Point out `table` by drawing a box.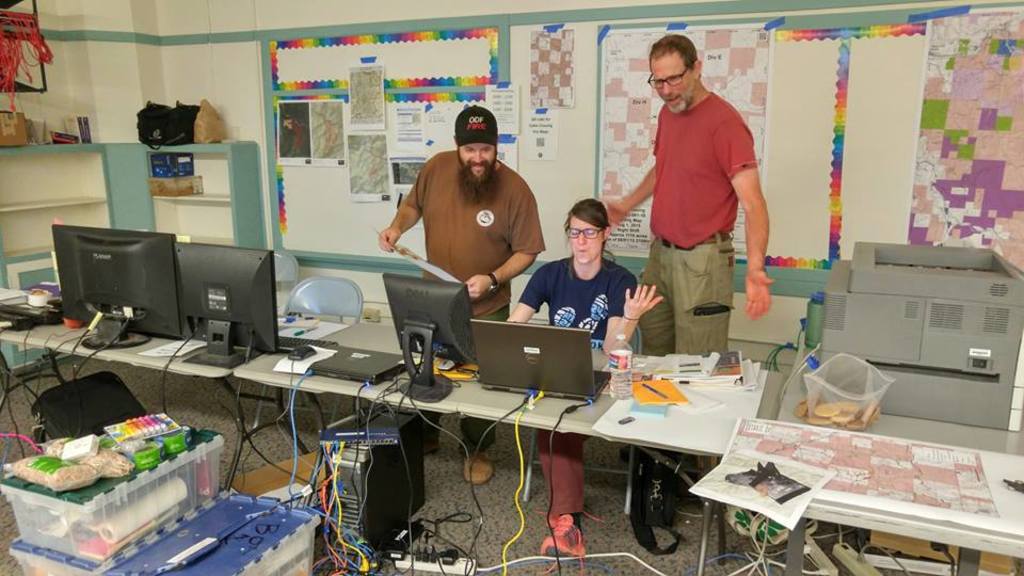
[0, 325, 349, 493].
